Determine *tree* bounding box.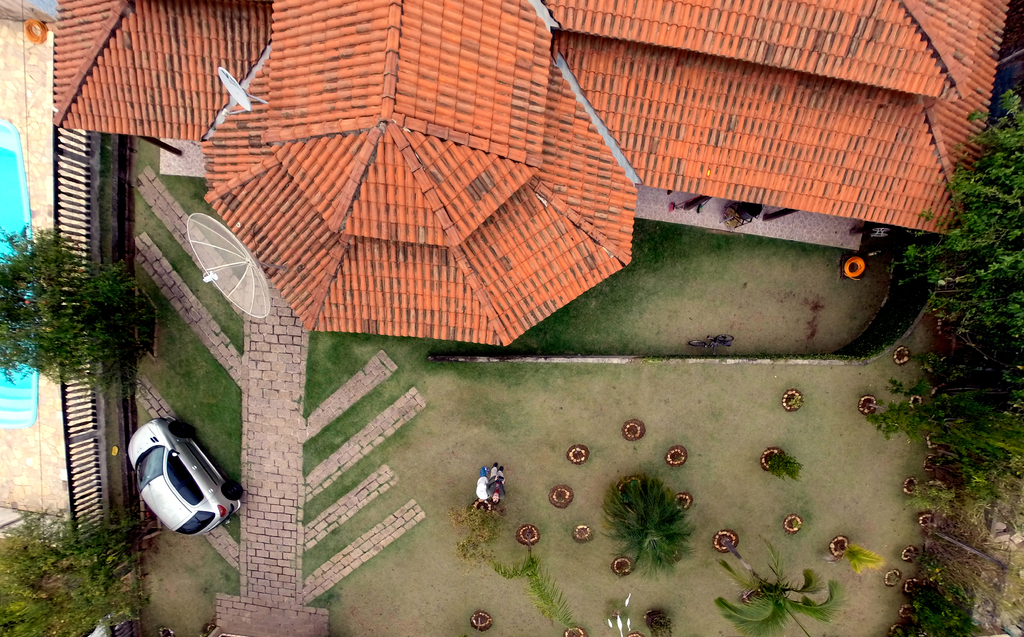
Determined: [15, 217, 158, 455].
